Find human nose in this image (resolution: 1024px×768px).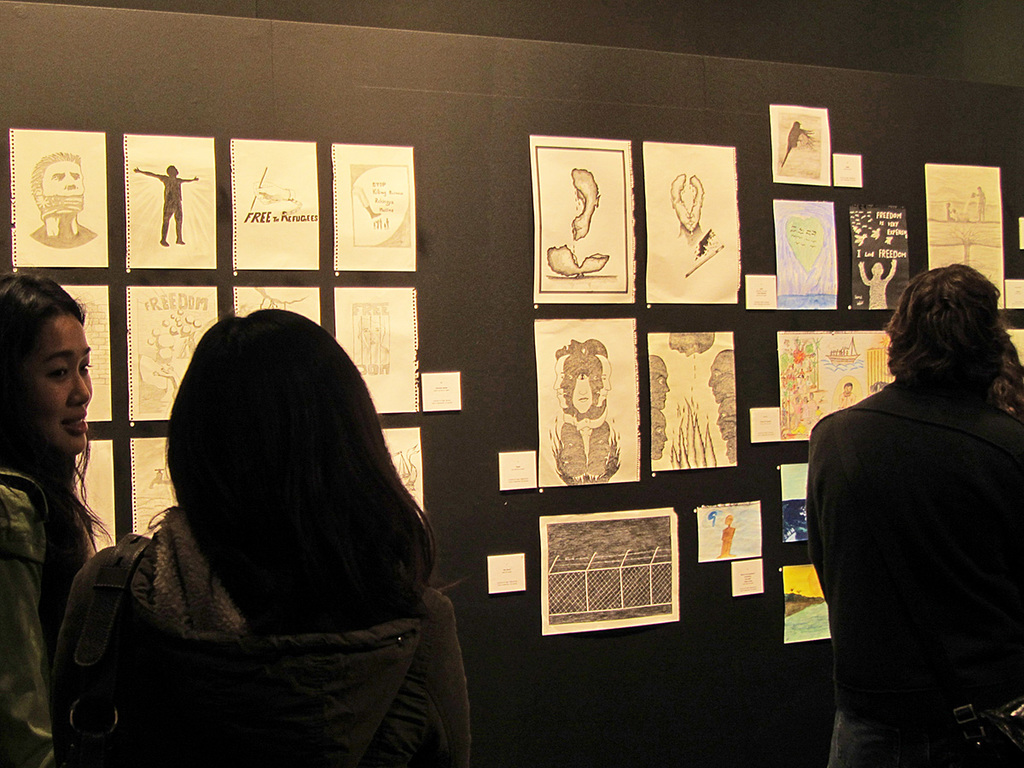
select_region(708, 374, 713, 389).
